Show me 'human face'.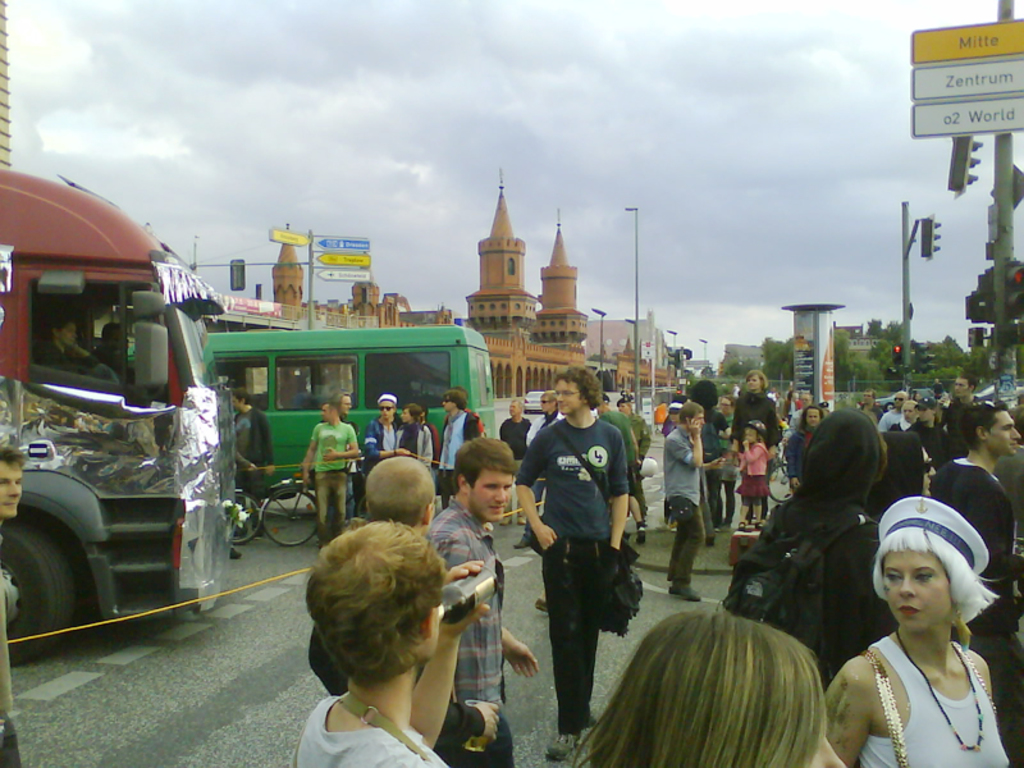
'human face' is here: (320,399,334,417).
